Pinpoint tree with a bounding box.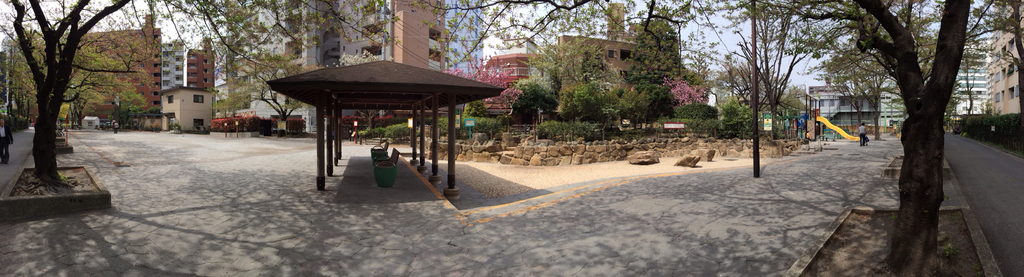
pyautogui.locateOnScreen(957, 0, 1020, 116).
